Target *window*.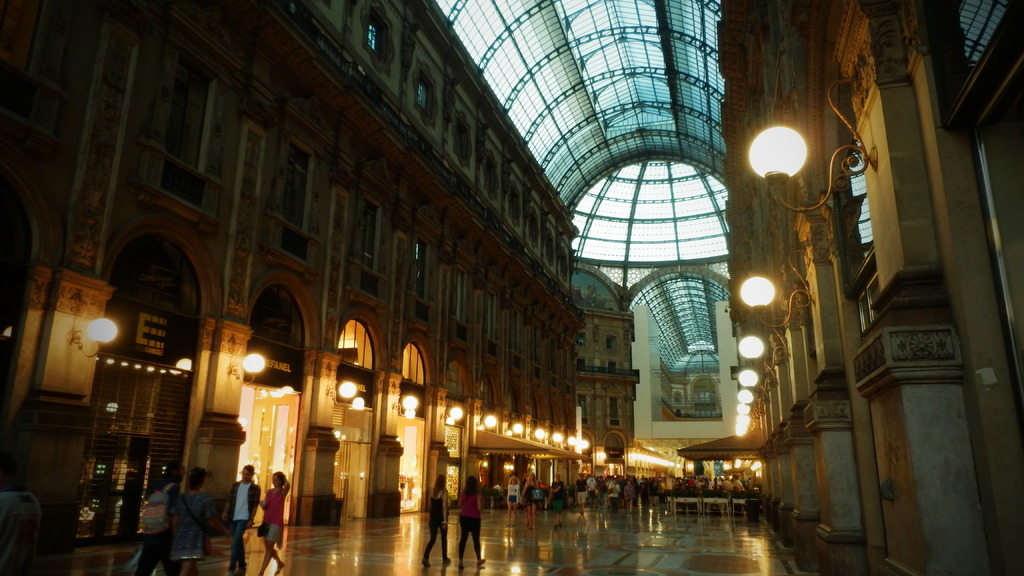
Target region: box=[510, 189, 520, 232].
